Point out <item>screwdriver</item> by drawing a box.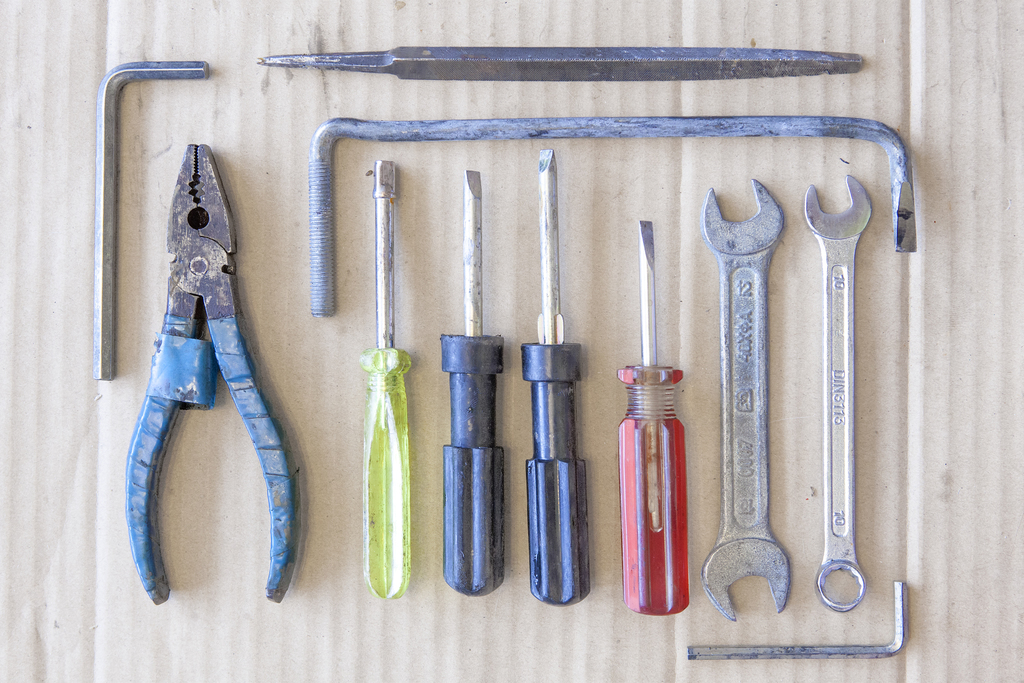
(362, 157, 409, 598).
